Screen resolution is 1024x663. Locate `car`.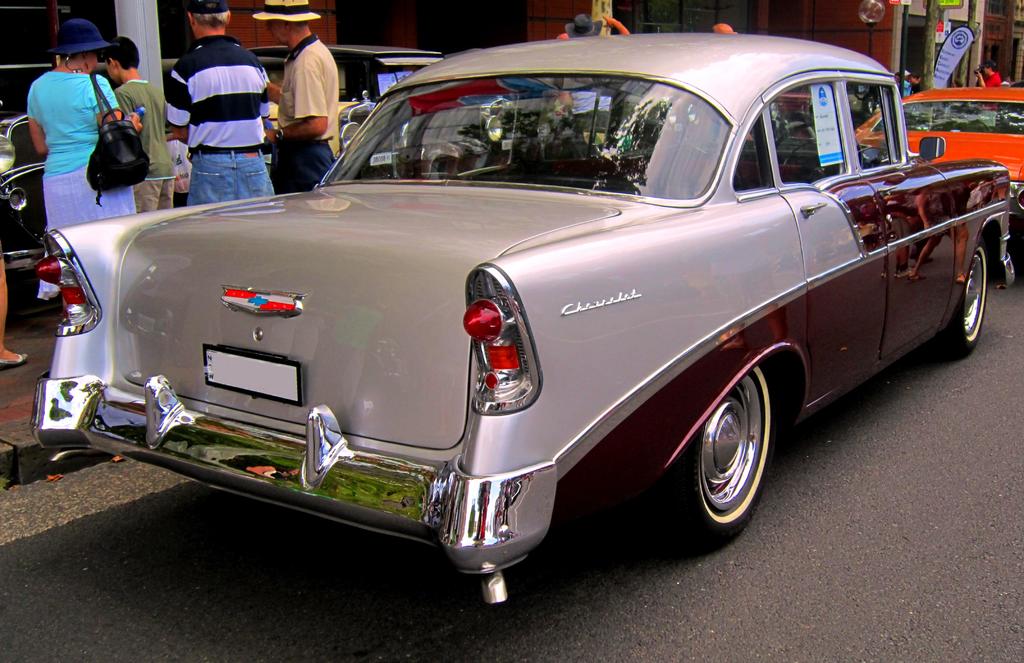
select_region(248, 40, 503, 171).
